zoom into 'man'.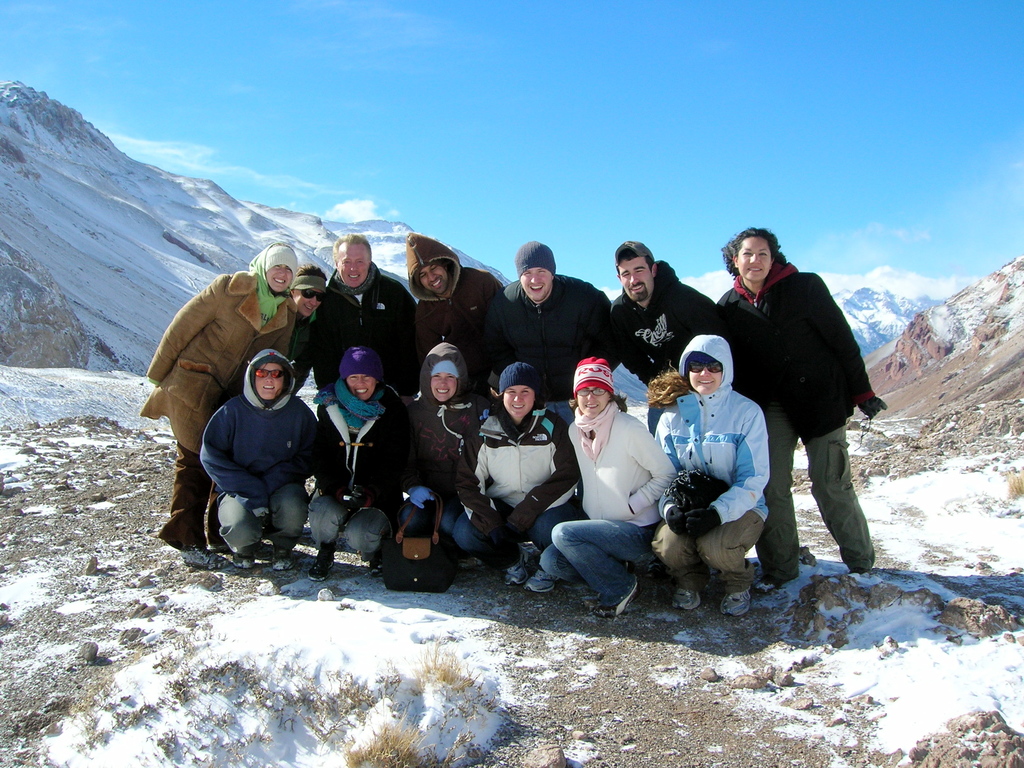
Zoom target: [490, 239, 614, 435].
